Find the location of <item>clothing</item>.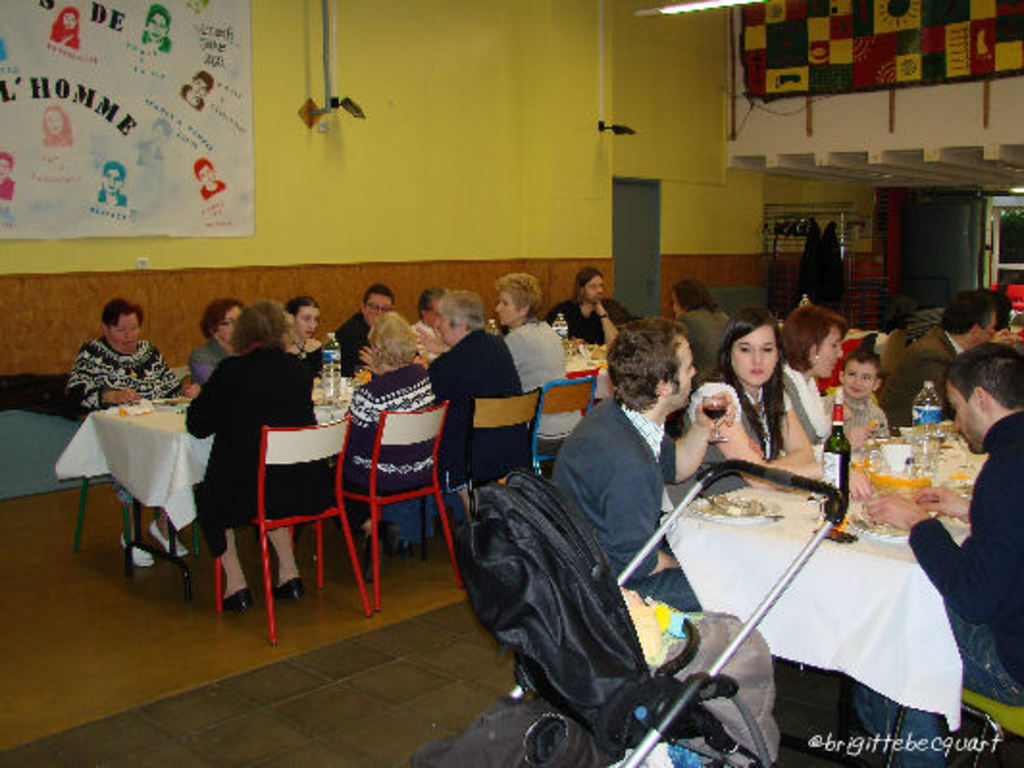
Location: x1=144 y1=33 x2=171 y2=52.
